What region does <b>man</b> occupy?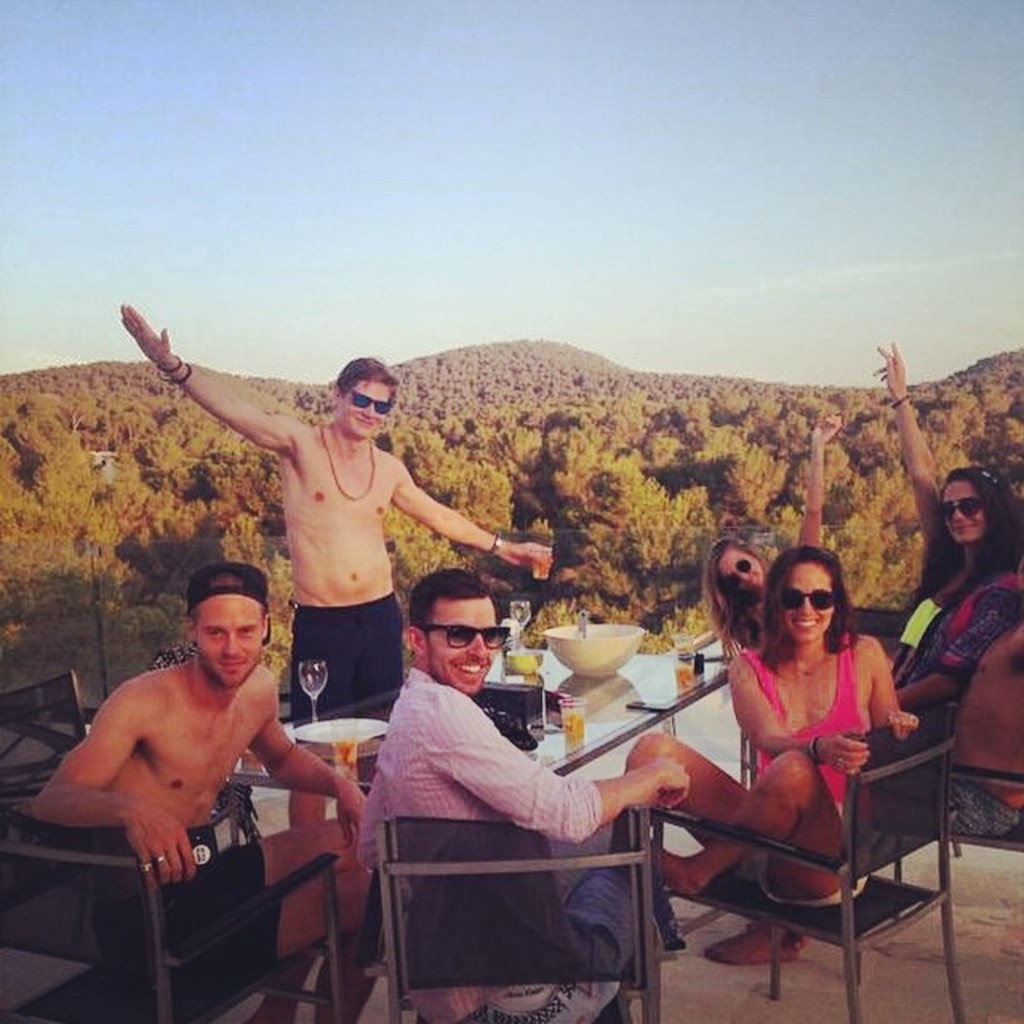
l=117, t=306, r=552, b=830.
